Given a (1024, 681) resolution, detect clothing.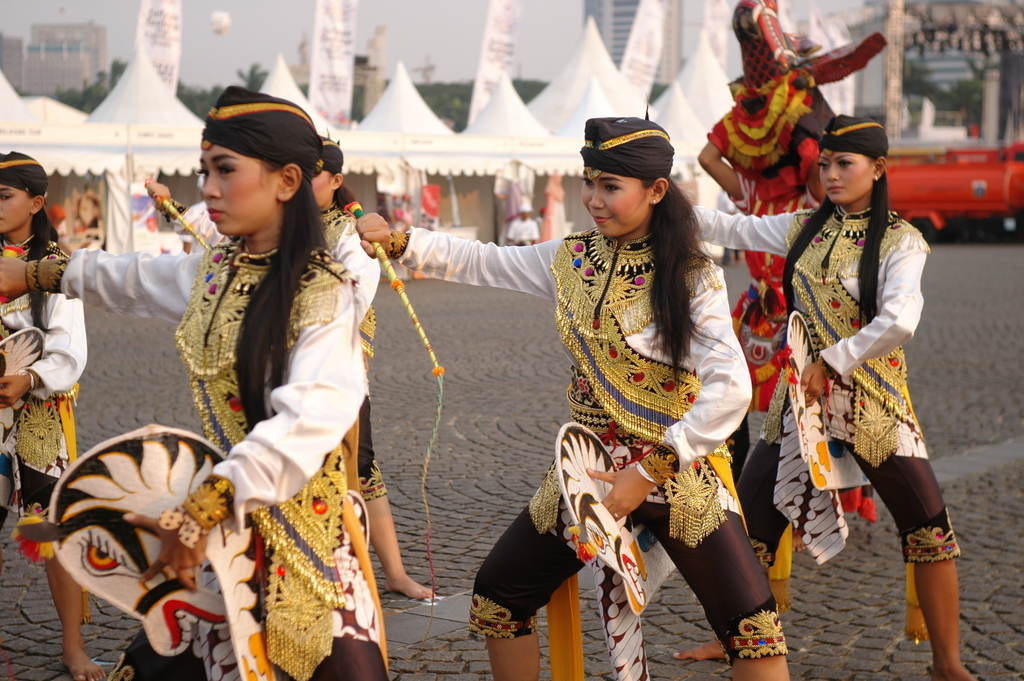
x1=504 y1=210 x2=540 y2=250.
